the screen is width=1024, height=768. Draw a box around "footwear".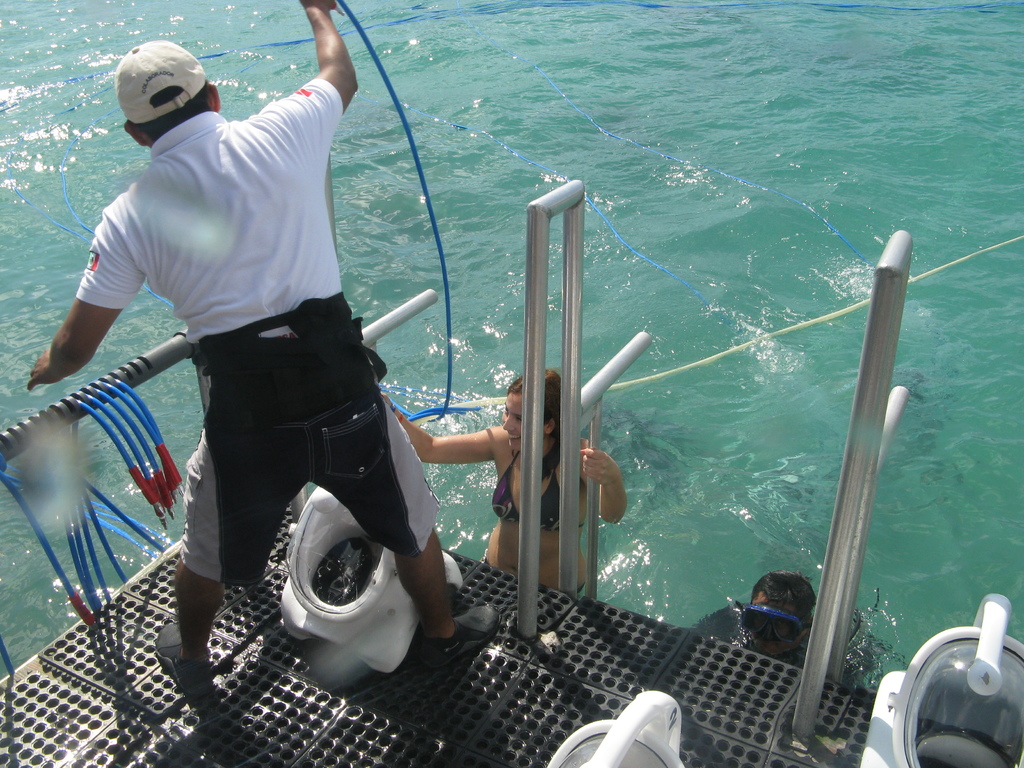
select_region(409, 606, 506, 680).
